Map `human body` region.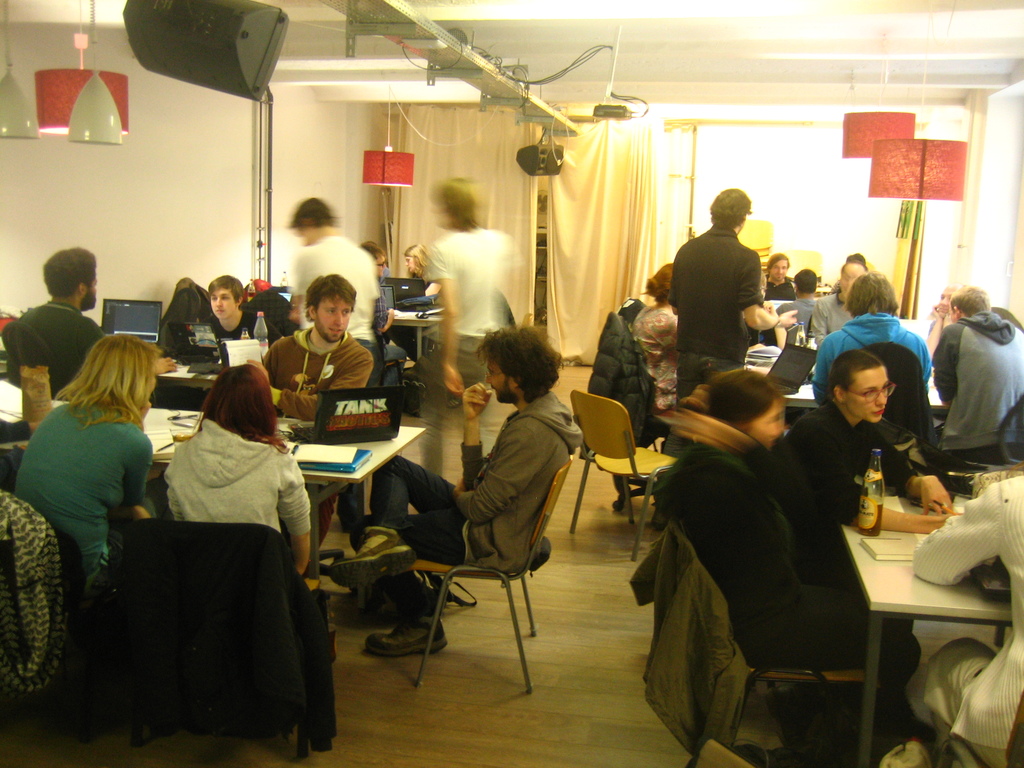
Mapped to select_region(18, 303, 164, 658).
